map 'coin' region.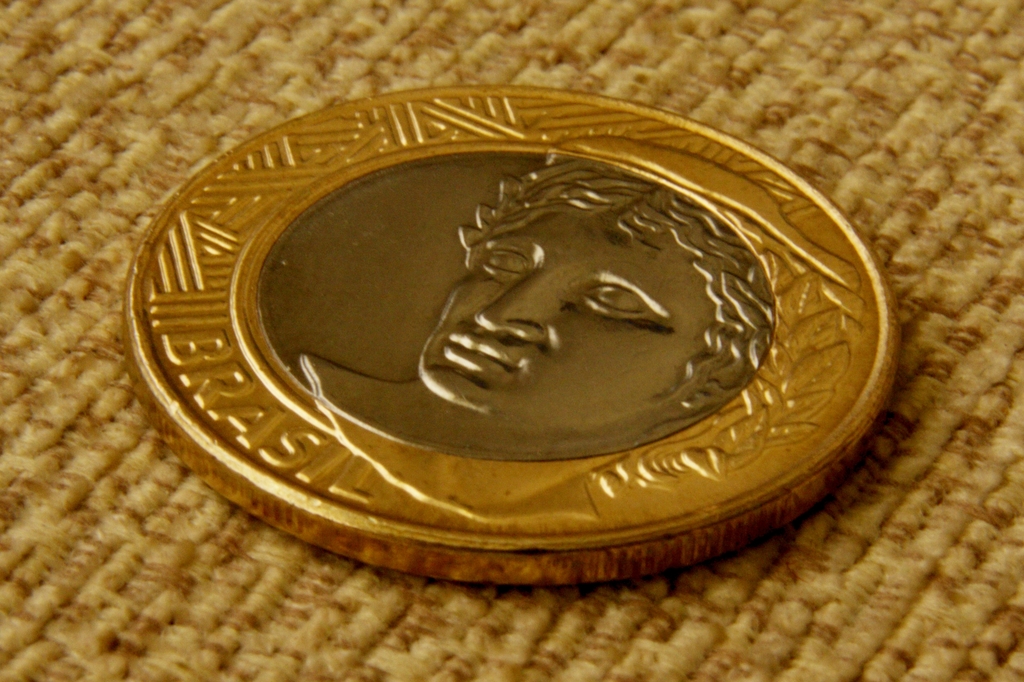
Mapped to [x1=118, y1=76, x2=902, y2=589].
